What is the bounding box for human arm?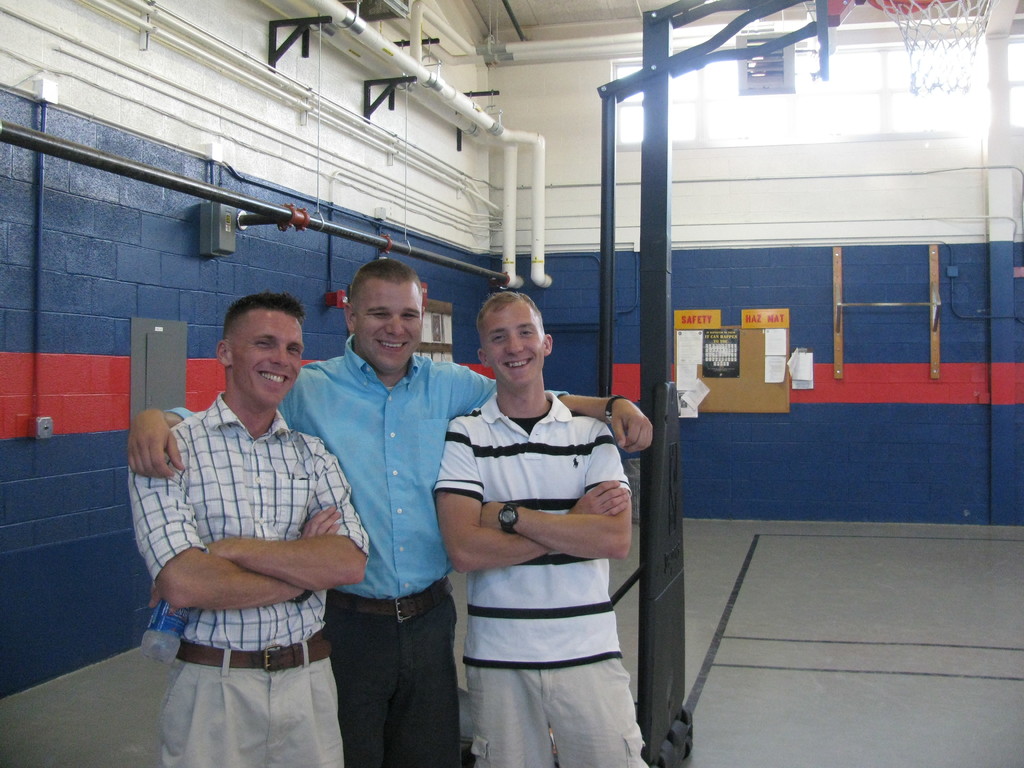
460,356,653,459.
